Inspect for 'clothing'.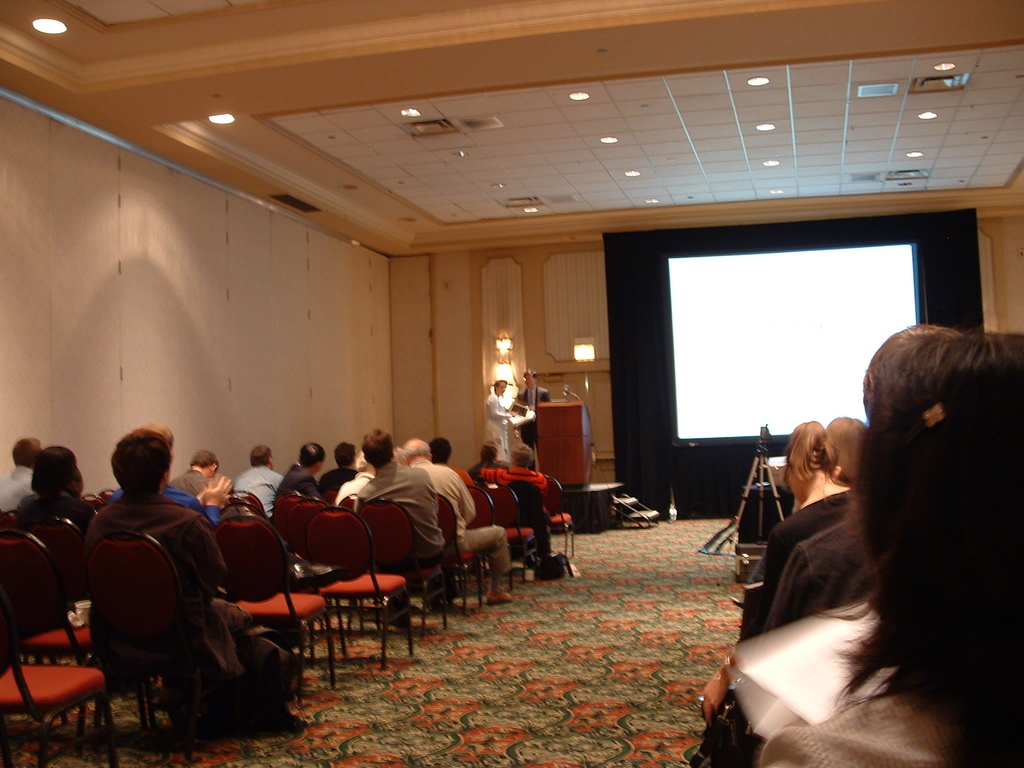
Inspection: BBox(760, 525, 871, 630).
